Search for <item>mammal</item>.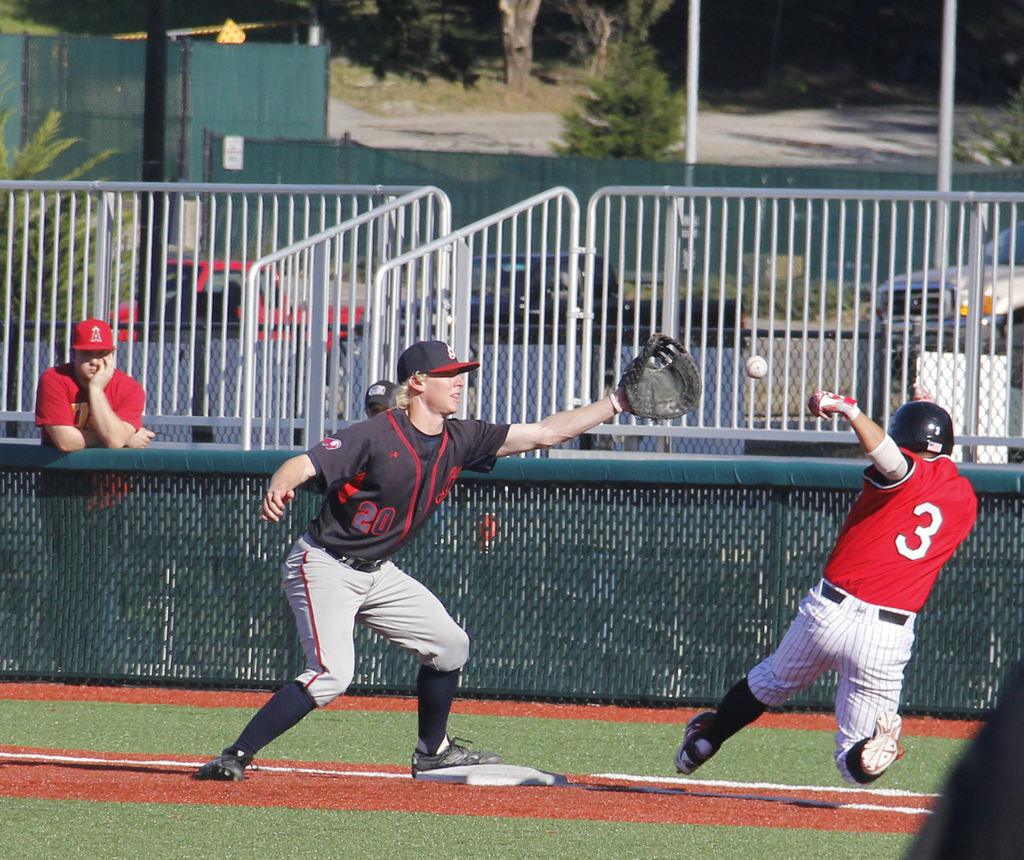
Found at [675,385,977,786].
